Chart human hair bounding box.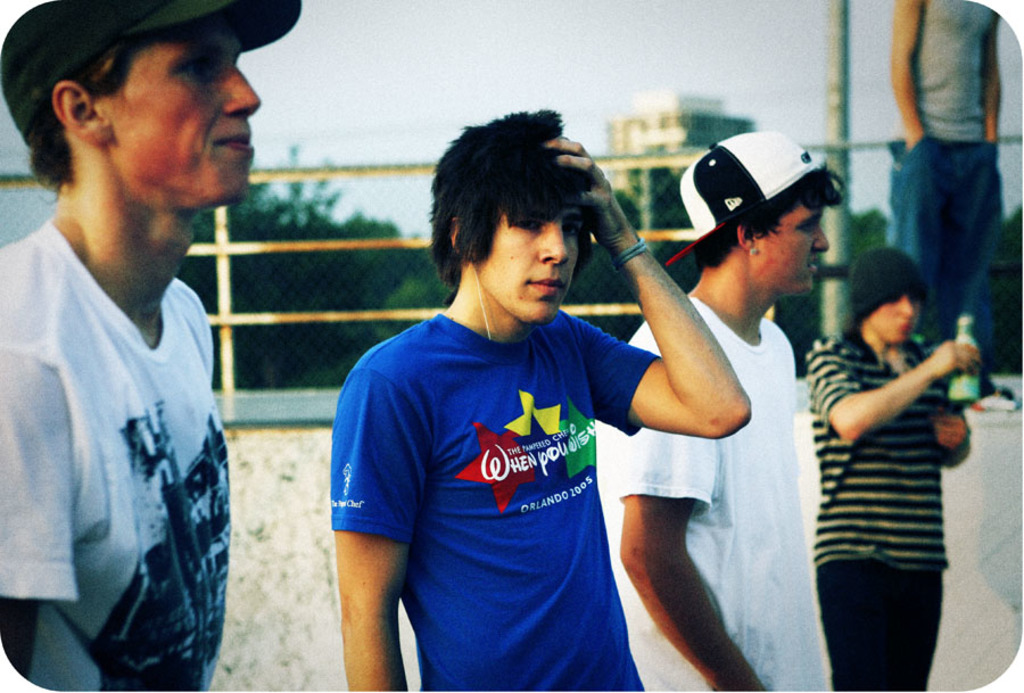
Charted: 423,106,596,281.
